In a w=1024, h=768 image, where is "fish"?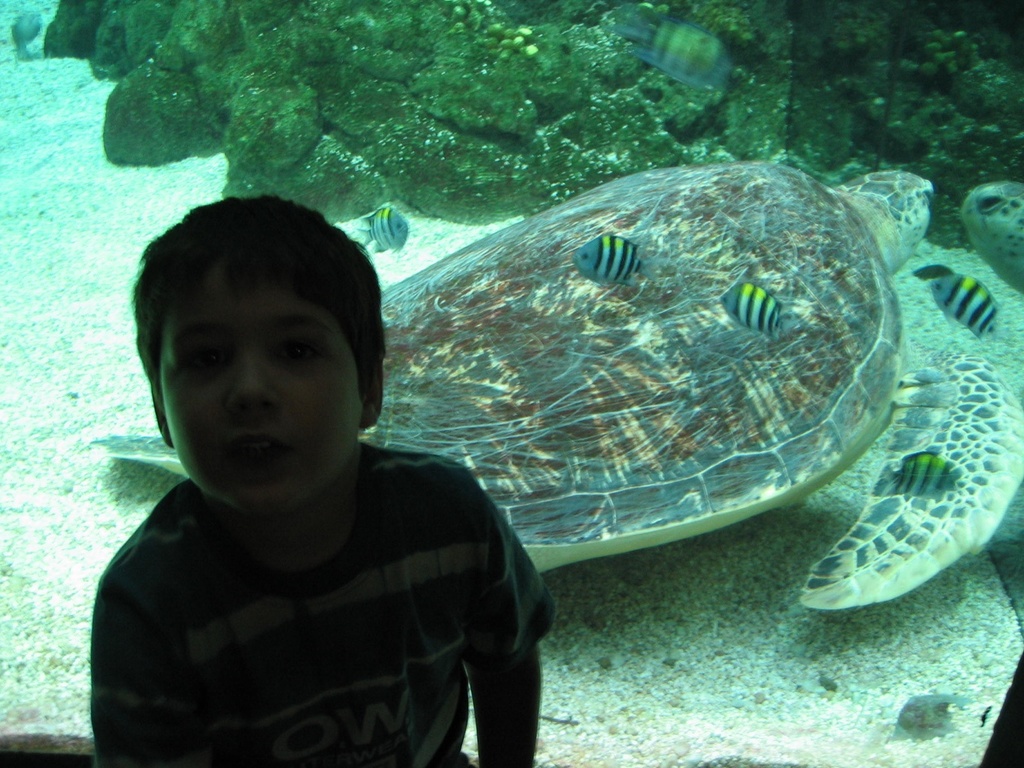
bbox=[941, 256, 1004, 354].
